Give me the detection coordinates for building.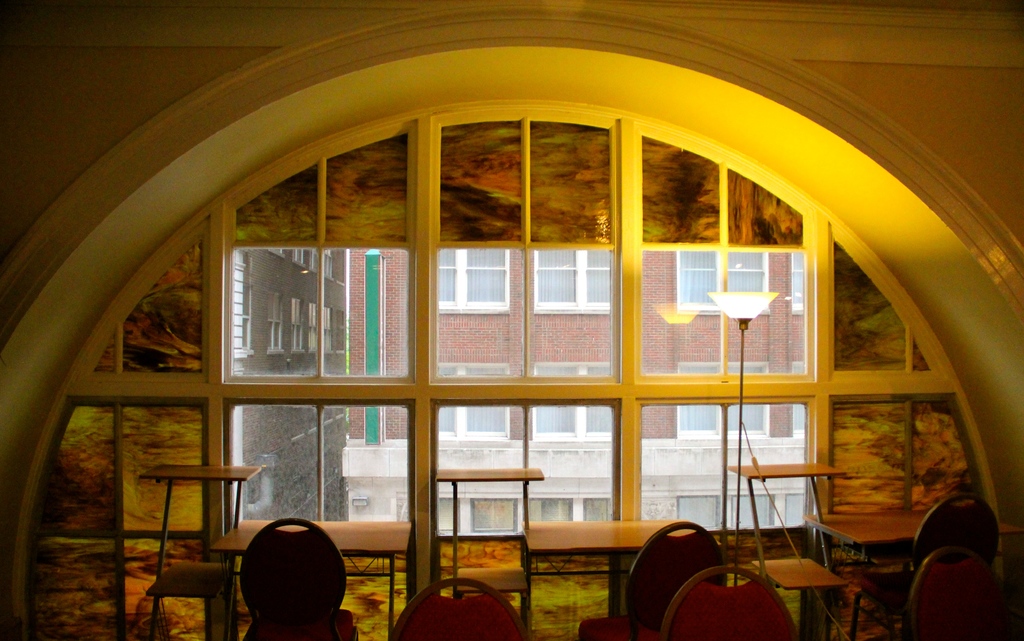
0 0 1023 640.
